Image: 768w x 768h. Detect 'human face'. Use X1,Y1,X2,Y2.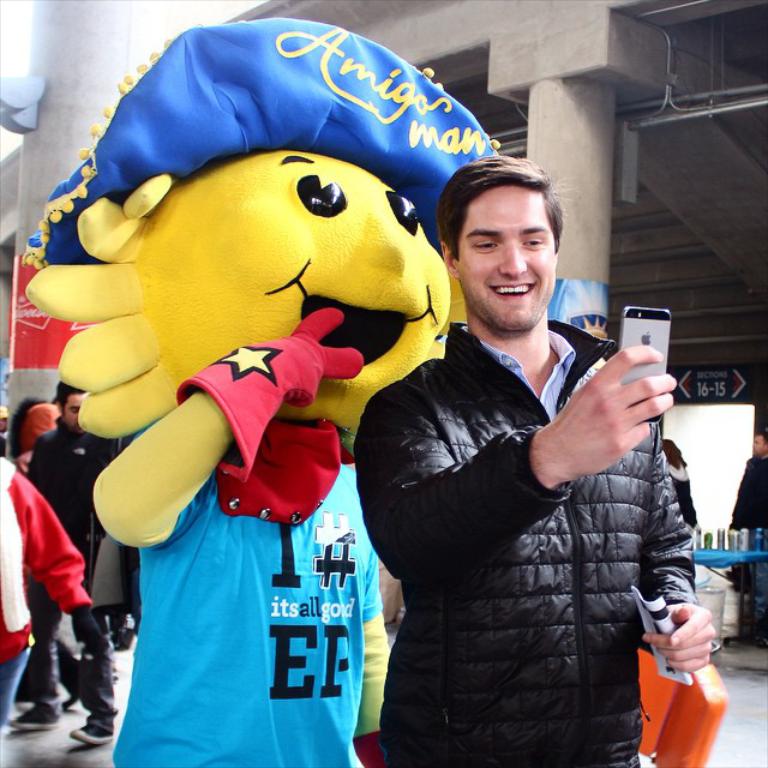
61,391,84,430.
